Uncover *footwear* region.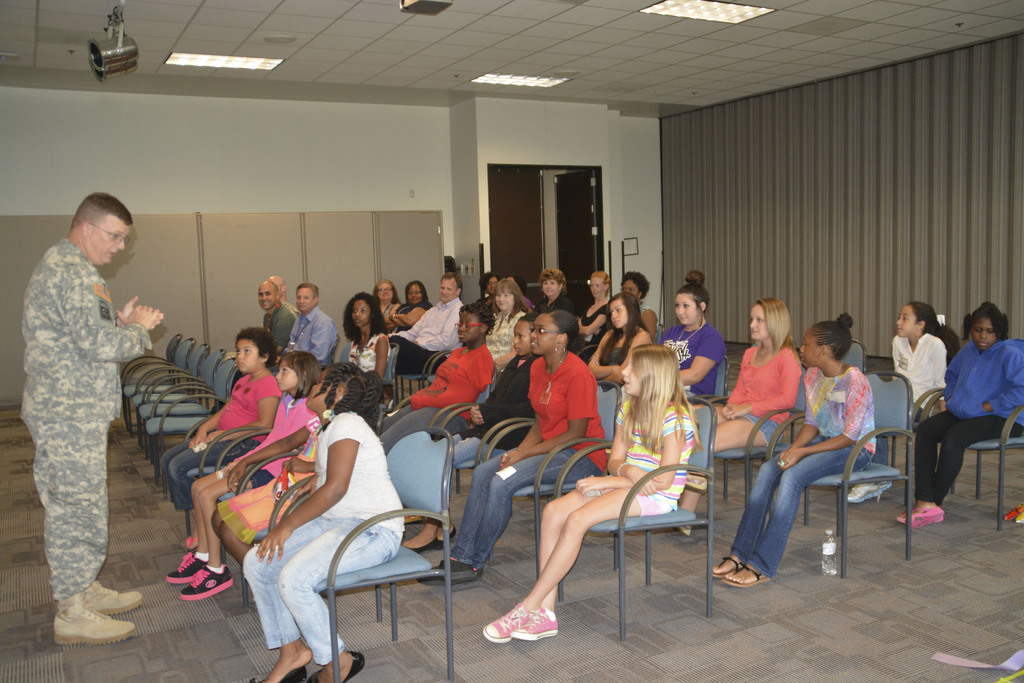
Uncovered: x1=182 y1=537 x2=196 y2=548.
